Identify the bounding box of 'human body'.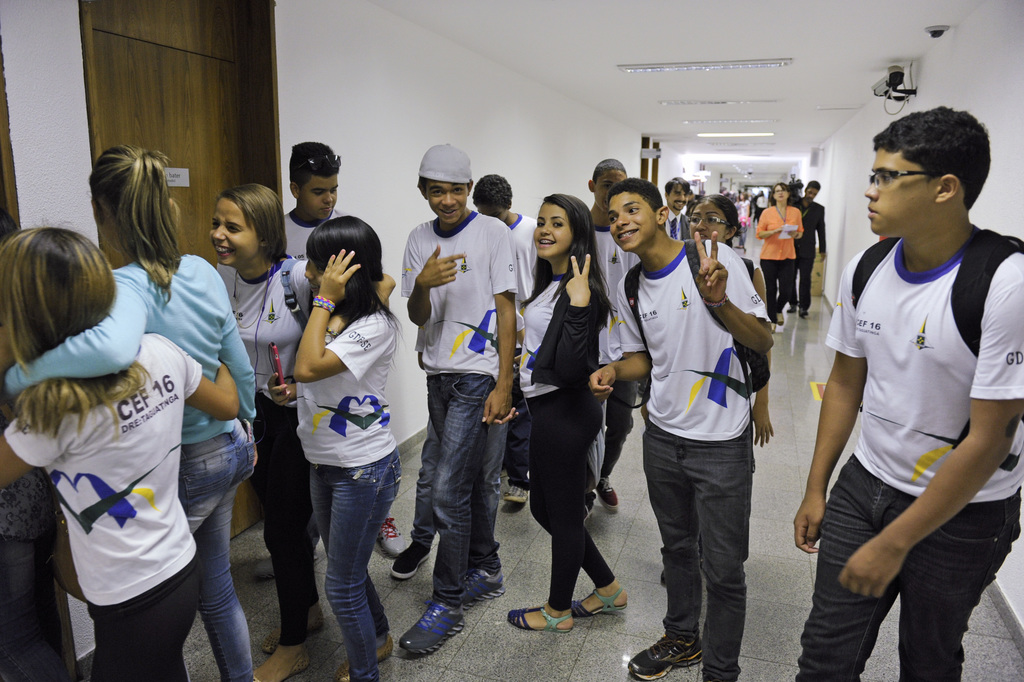
2 143 264 680.
